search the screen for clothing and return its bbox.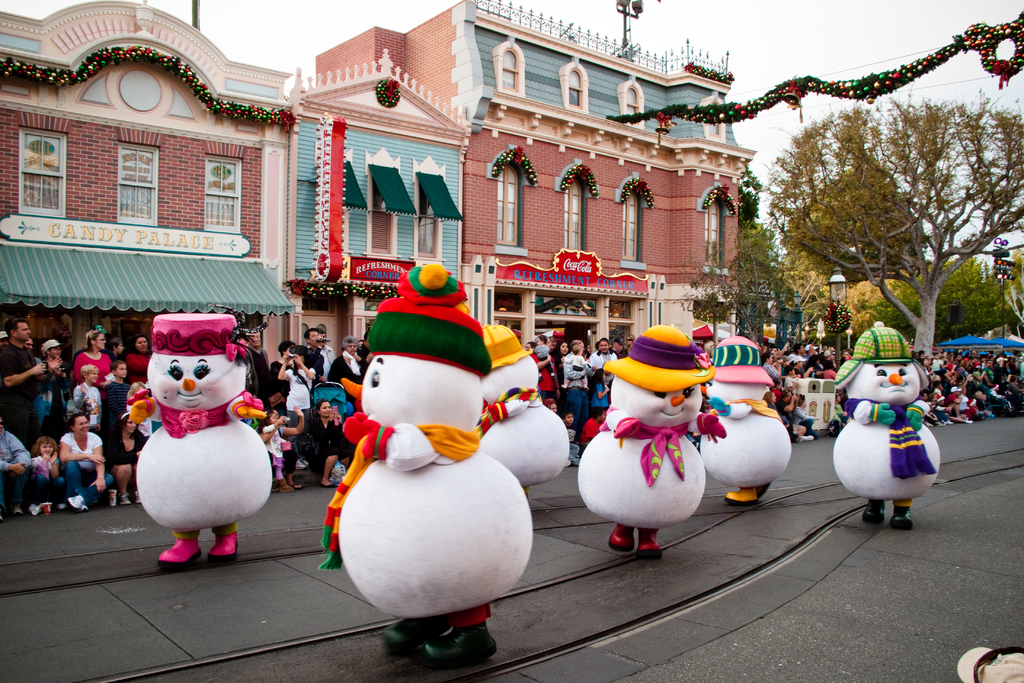
Found: region(585, 352, 602, 413).
